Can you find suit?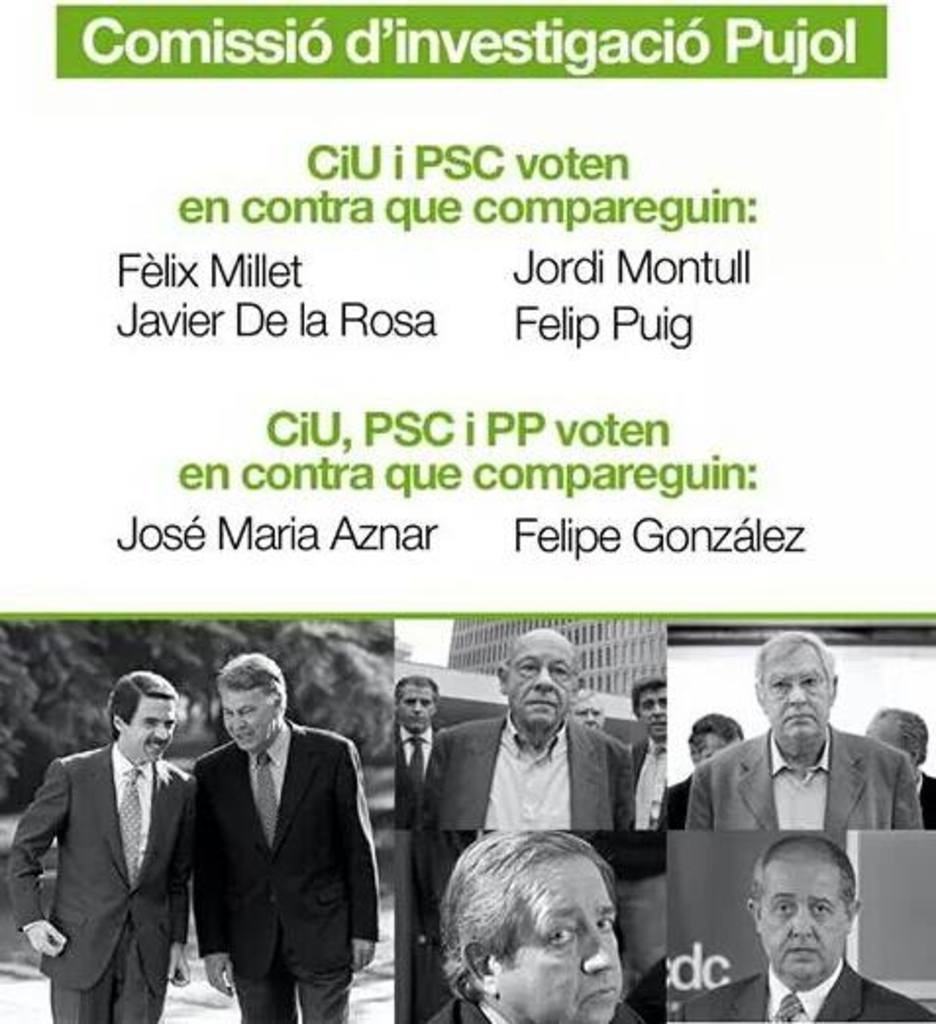
Yes, bounding box: 414,718,634,834.
